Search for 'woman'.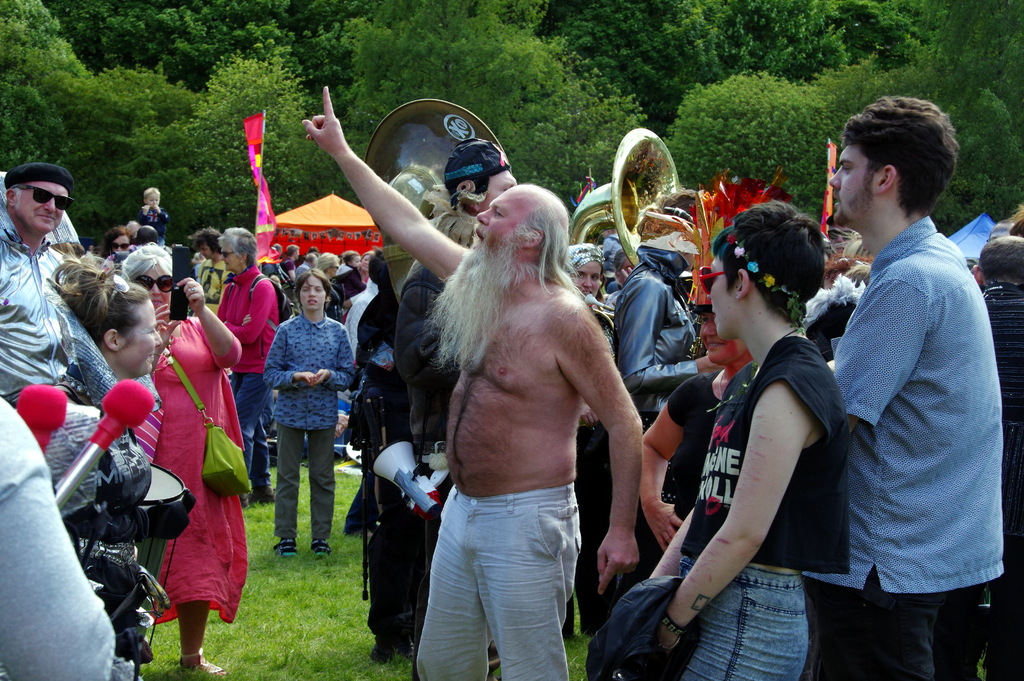
Found at Rect(100, 226, 136, 267).
